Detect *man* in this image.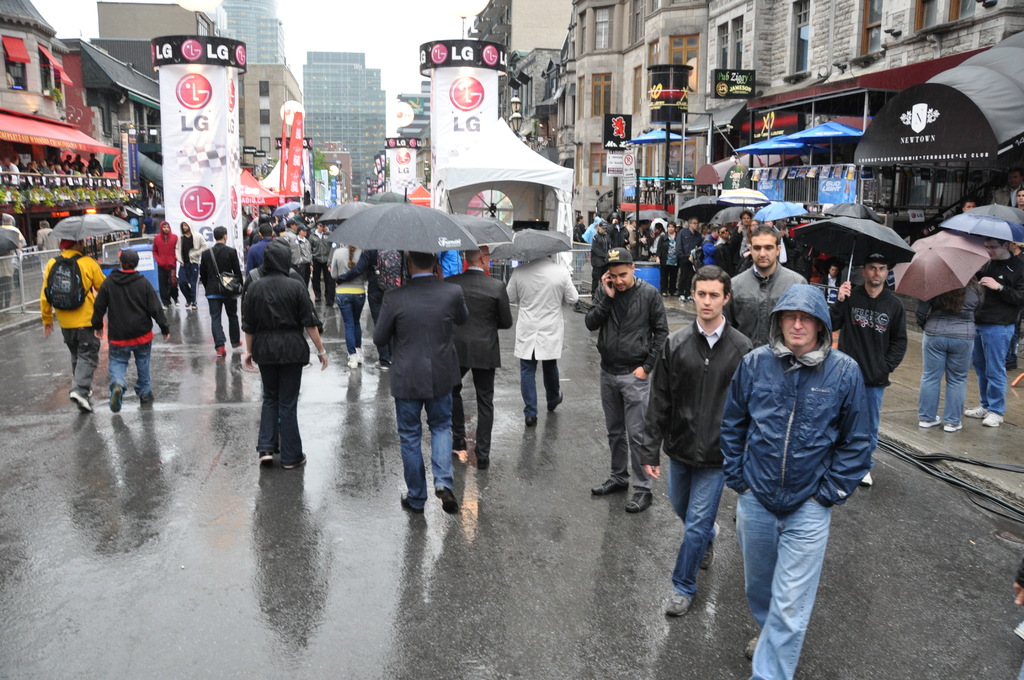
Detection: [444, 245, 512, 471].
